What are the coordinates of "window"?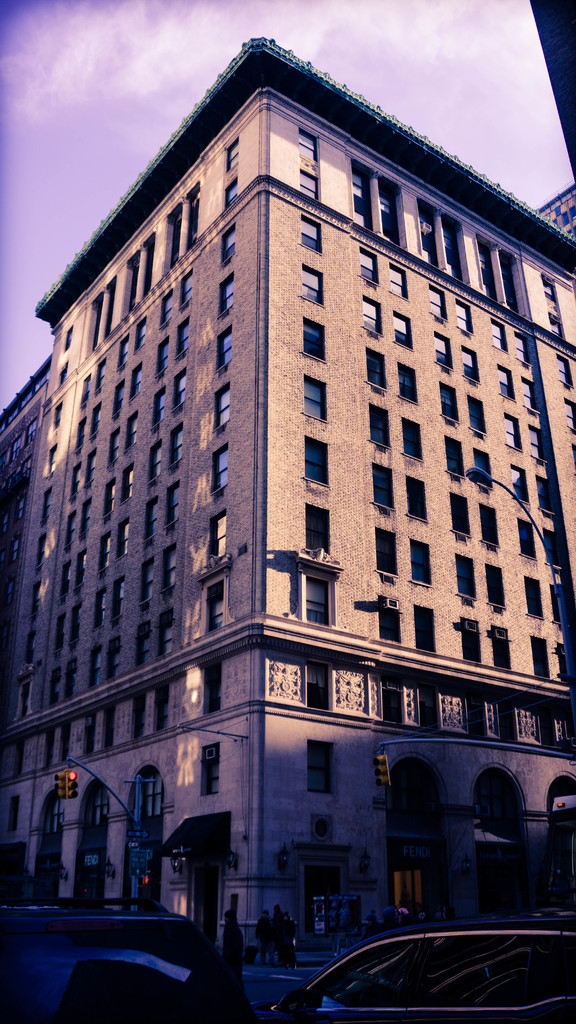
[x1=461, y1=347, x2=480, y2=385].
